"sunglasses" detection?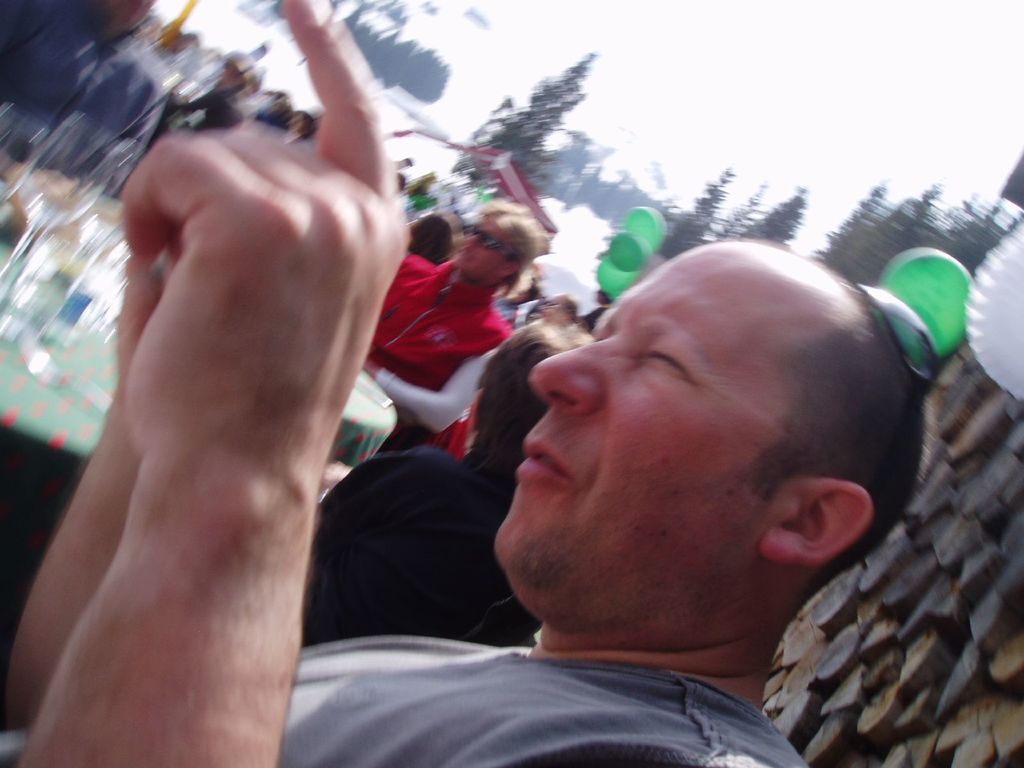
{"left": 472, "top": 226, "right": 513, "bottom": 262}
